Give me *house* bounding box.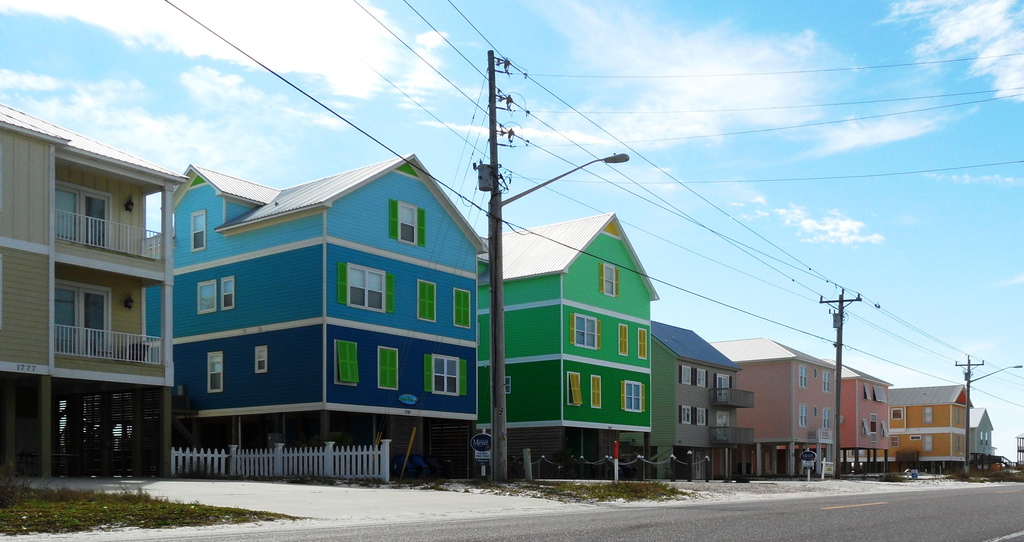
bbox=(637, 322, 728, 475).
